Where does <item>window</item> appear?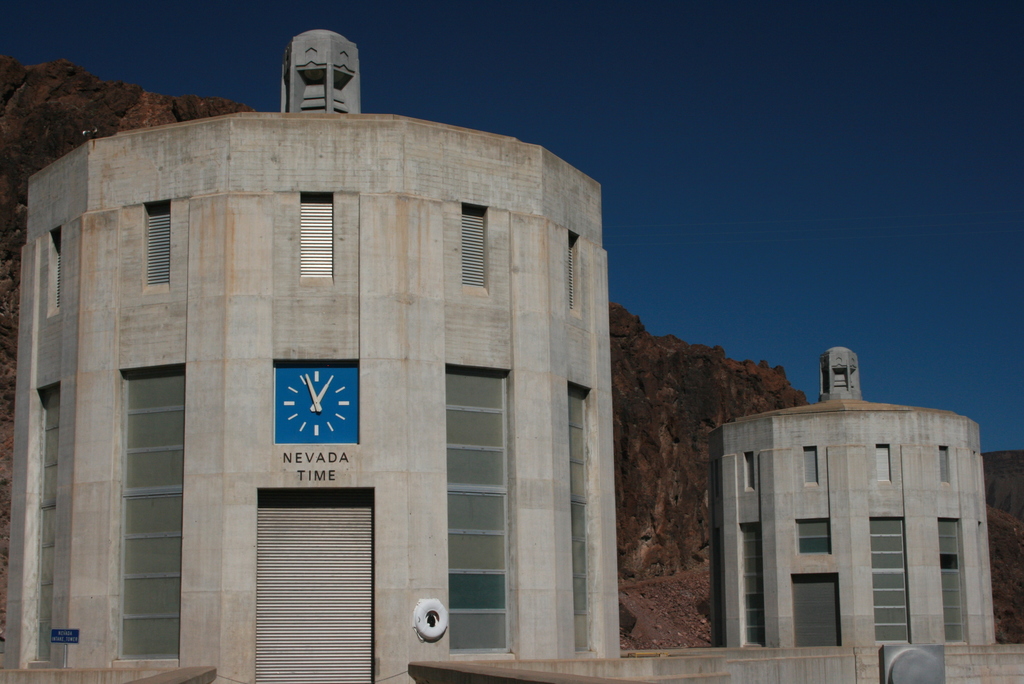
Appears at detection(119, 368, 178, 662).
